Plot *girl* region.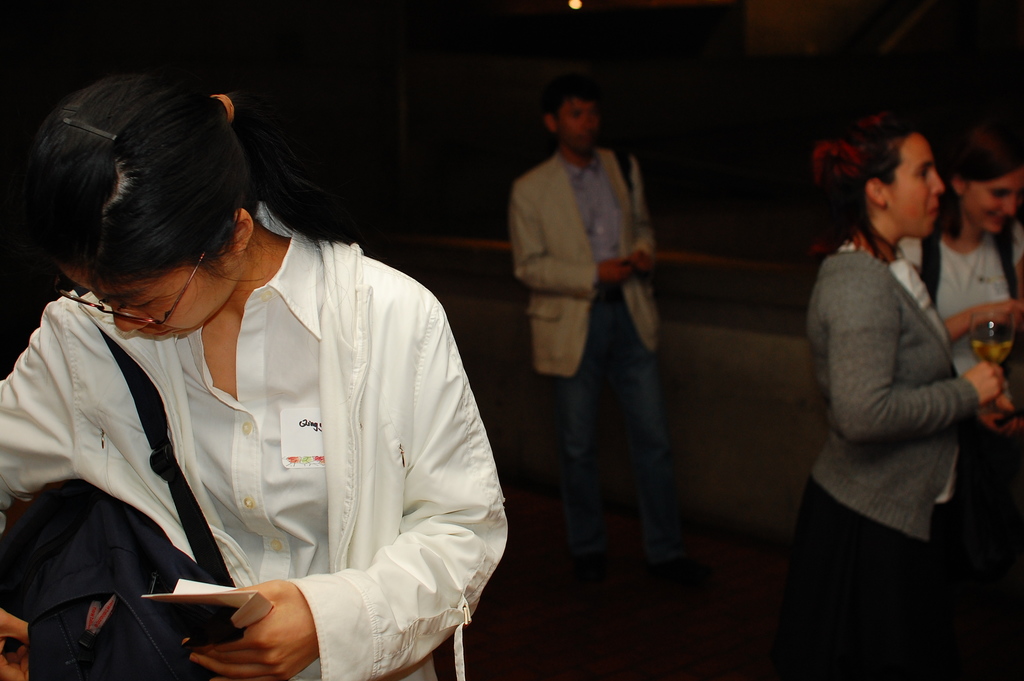
Plotted at 897/125/1023/443.
